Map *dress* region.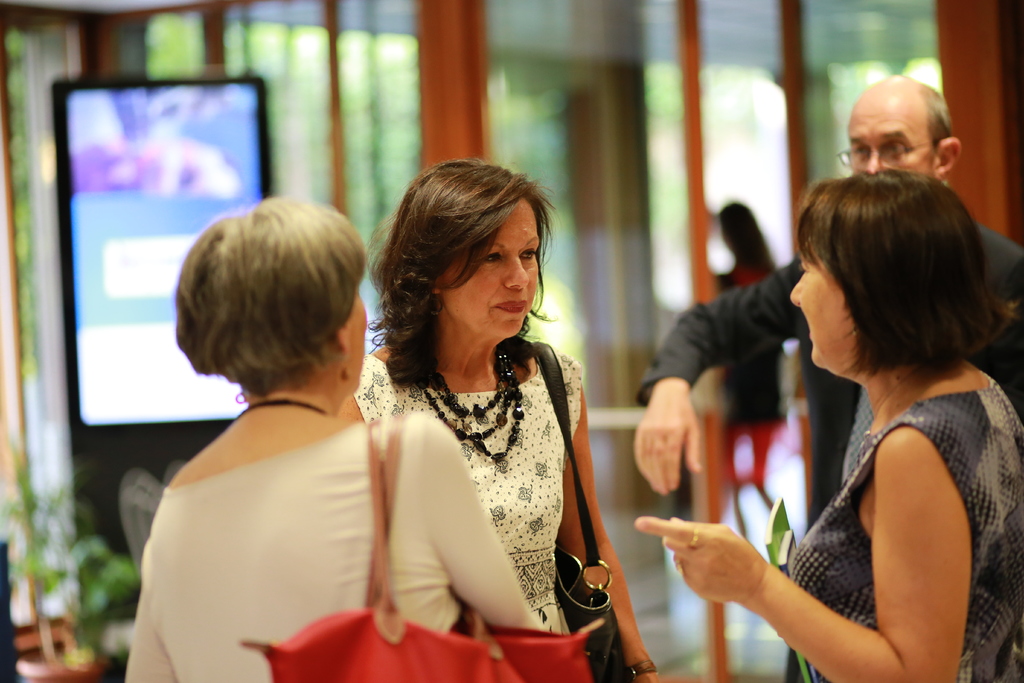
Mapped to rect(783, 369, 1023, 682).
